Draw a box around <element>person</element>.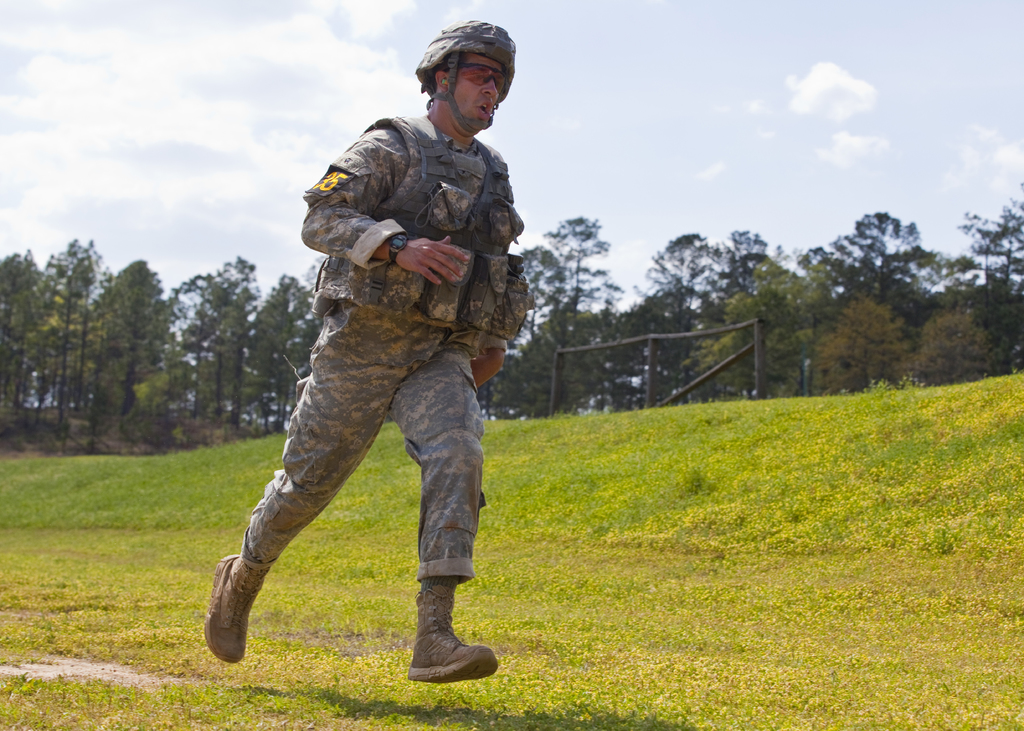
select_region(184, 20, 507, 682).
